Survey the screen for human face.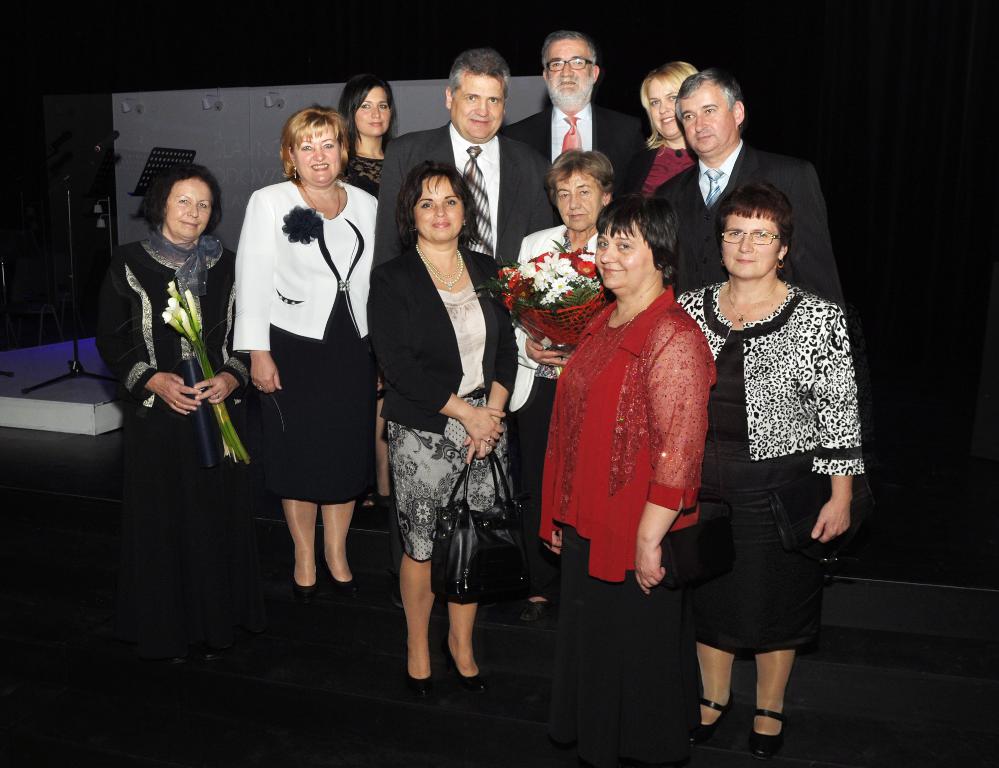
Survey found: [651,77,682,135].
